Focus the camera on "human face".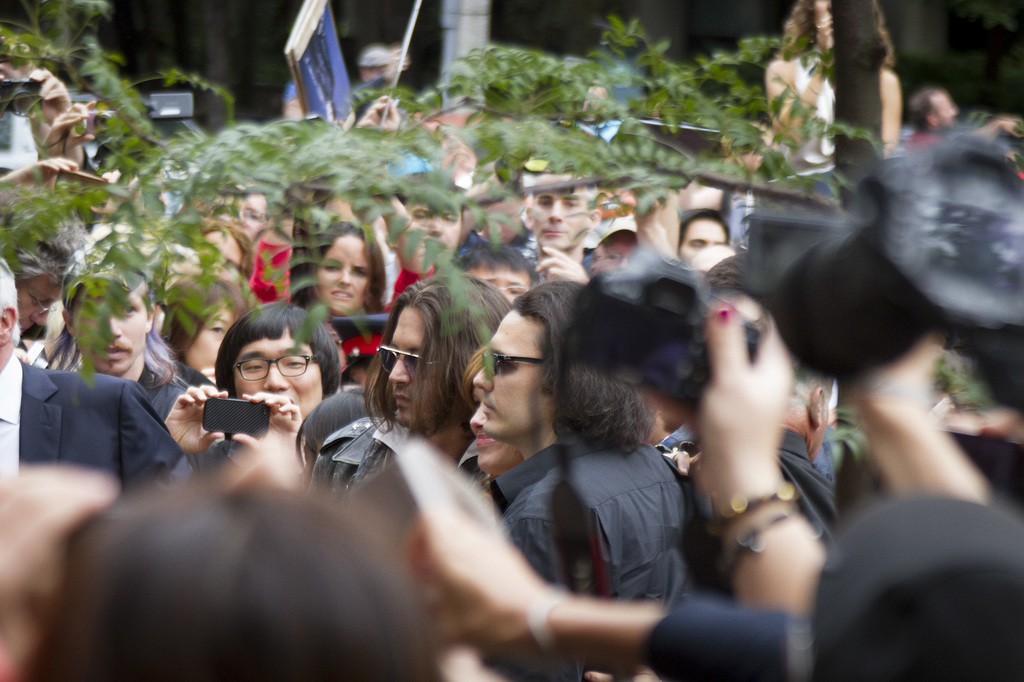
Focus region: {"left": 19, "top": 278, "right": 58, "bottom": 333}.
